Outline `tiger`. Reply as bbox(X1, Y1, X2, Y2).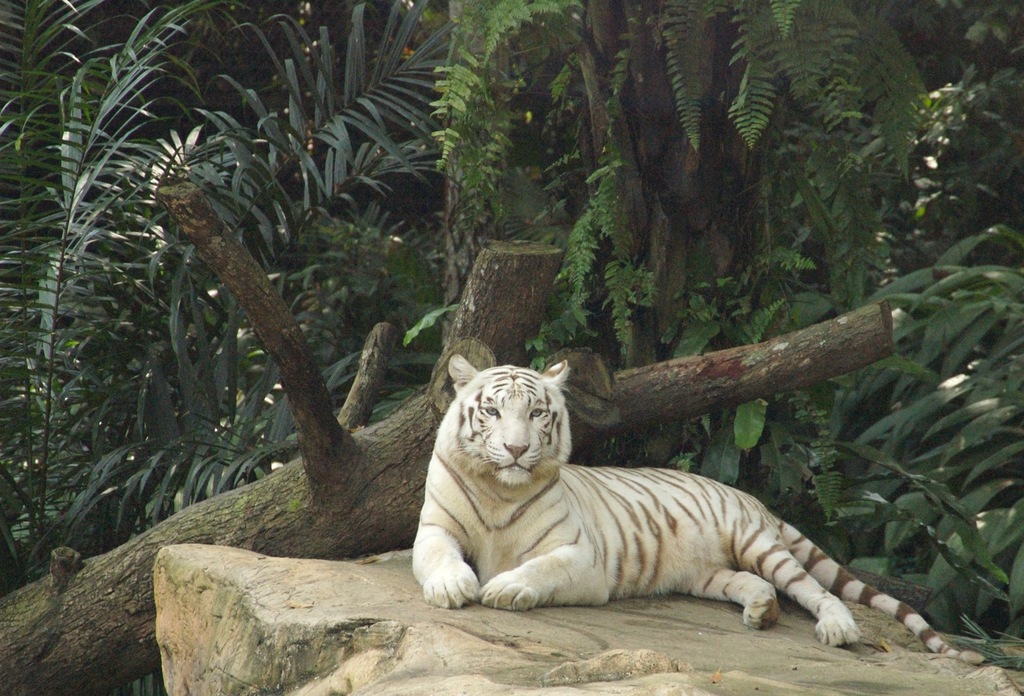
bbox(410, 361, 990, 664).
